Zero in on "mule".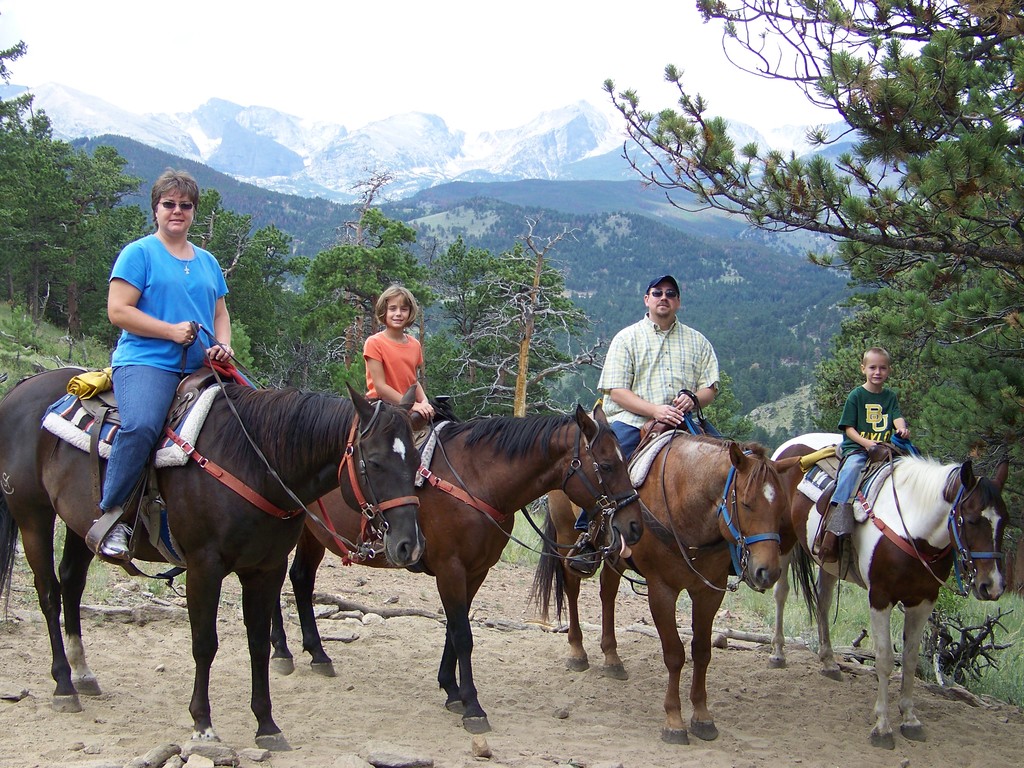
Zeroed in: bbox(530, 430, 801, 750).
